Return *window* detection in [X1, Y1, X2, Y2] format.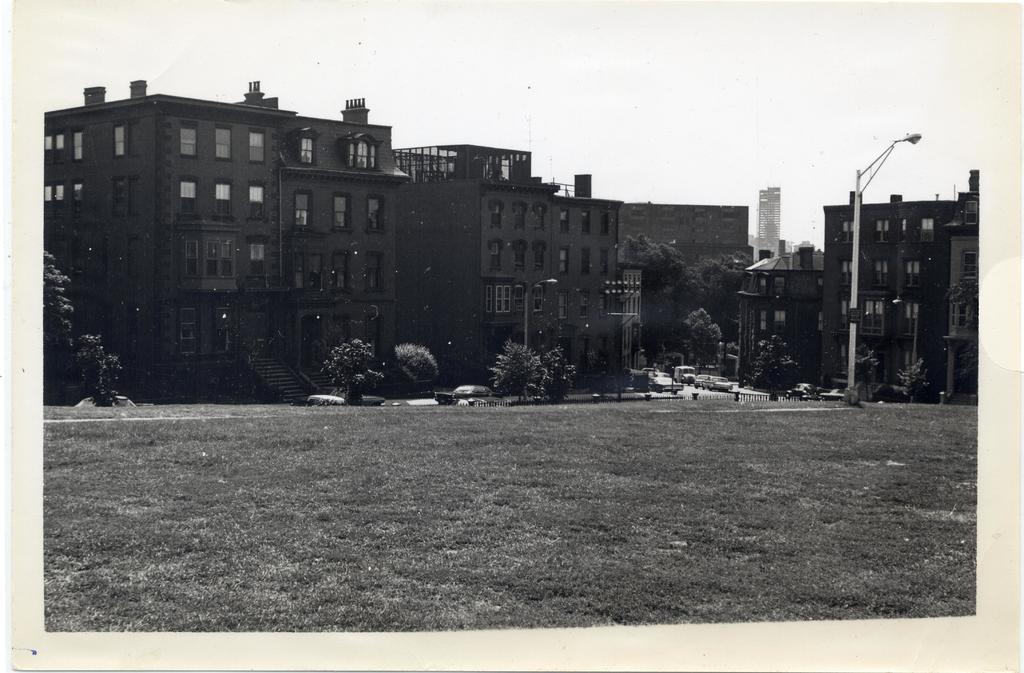
[599, 211, 610, 235].
